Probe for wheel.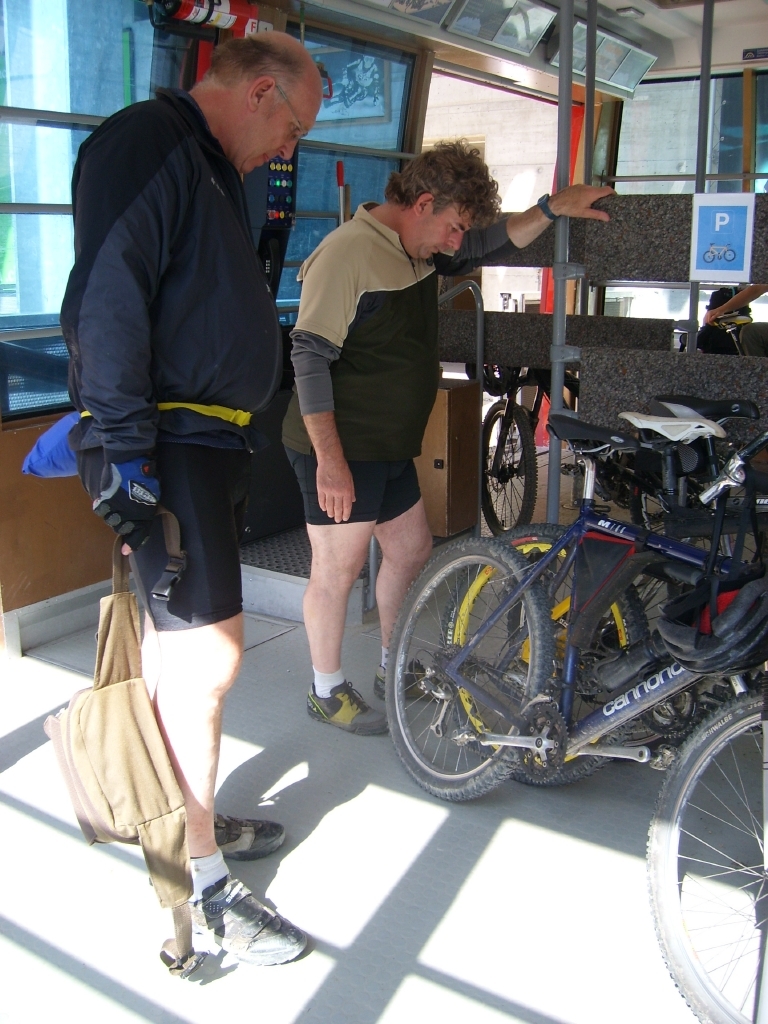
Probe result: 481/396/534/533.
